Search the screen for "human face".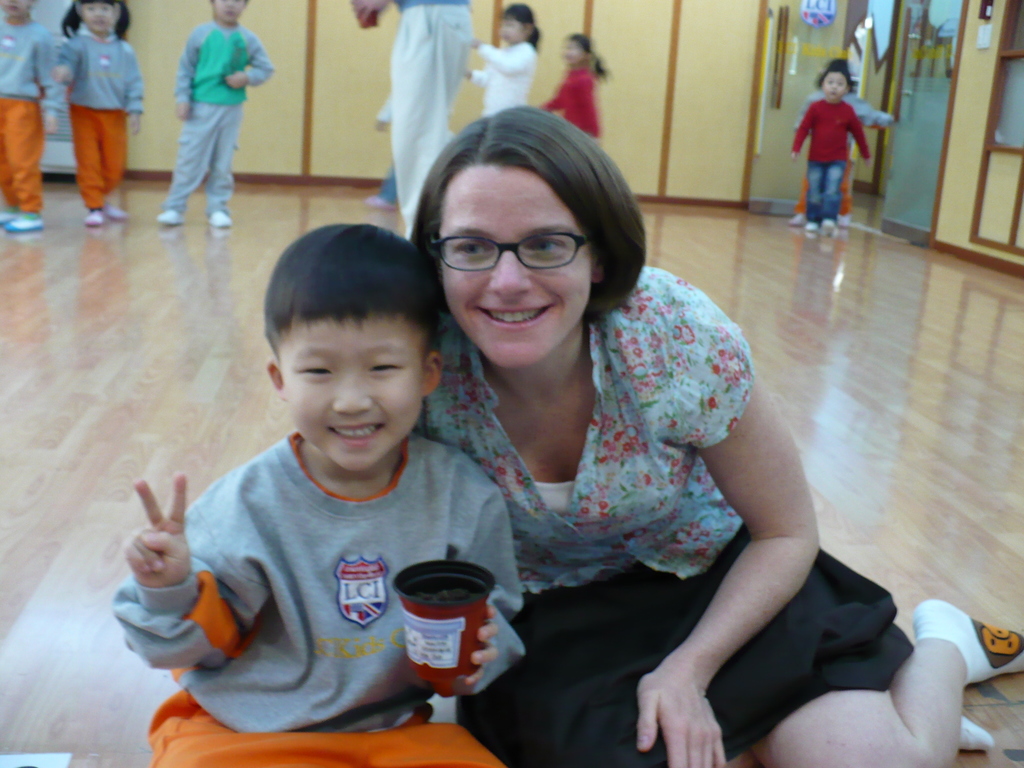
Found at (280, 314, 422, 471).
